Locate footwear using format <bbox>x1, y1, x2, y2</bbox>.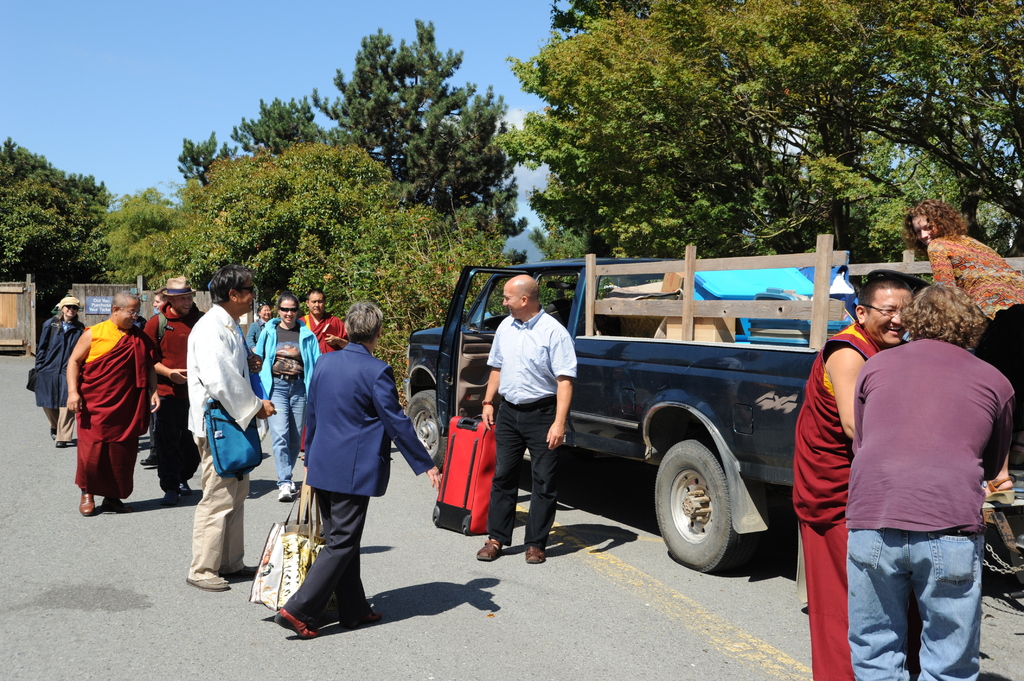
<bbox>984, 474, 1014, 493</bbox>.
